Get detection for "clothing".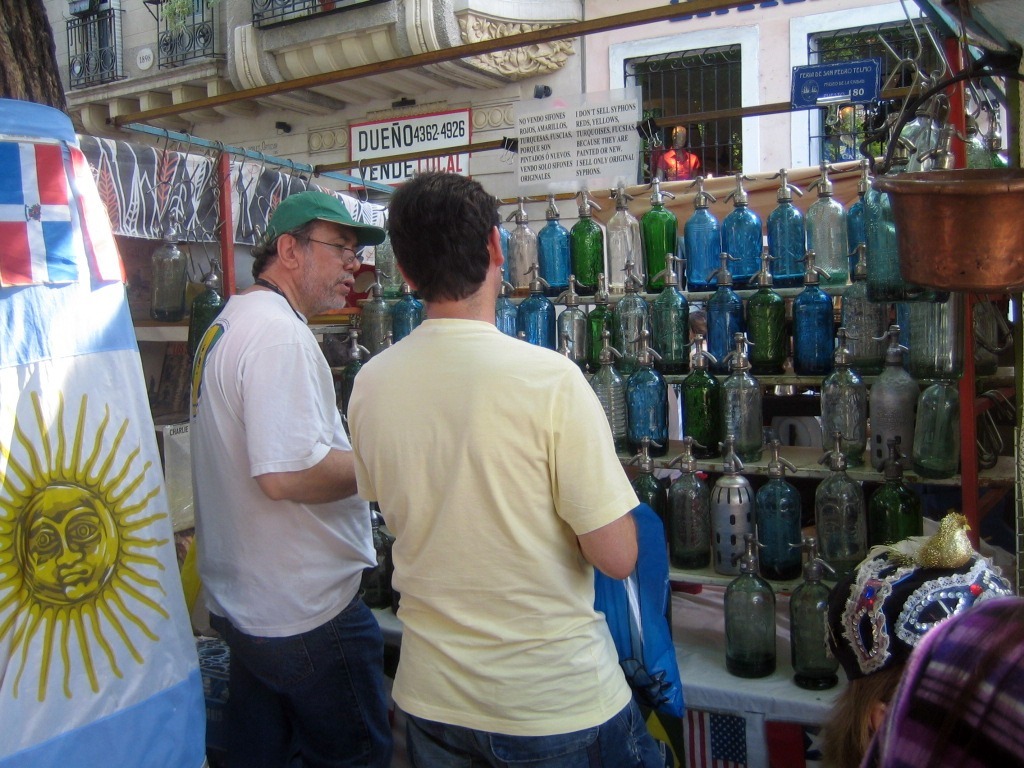
Detection: crop(852, 591, 1023, 767).
